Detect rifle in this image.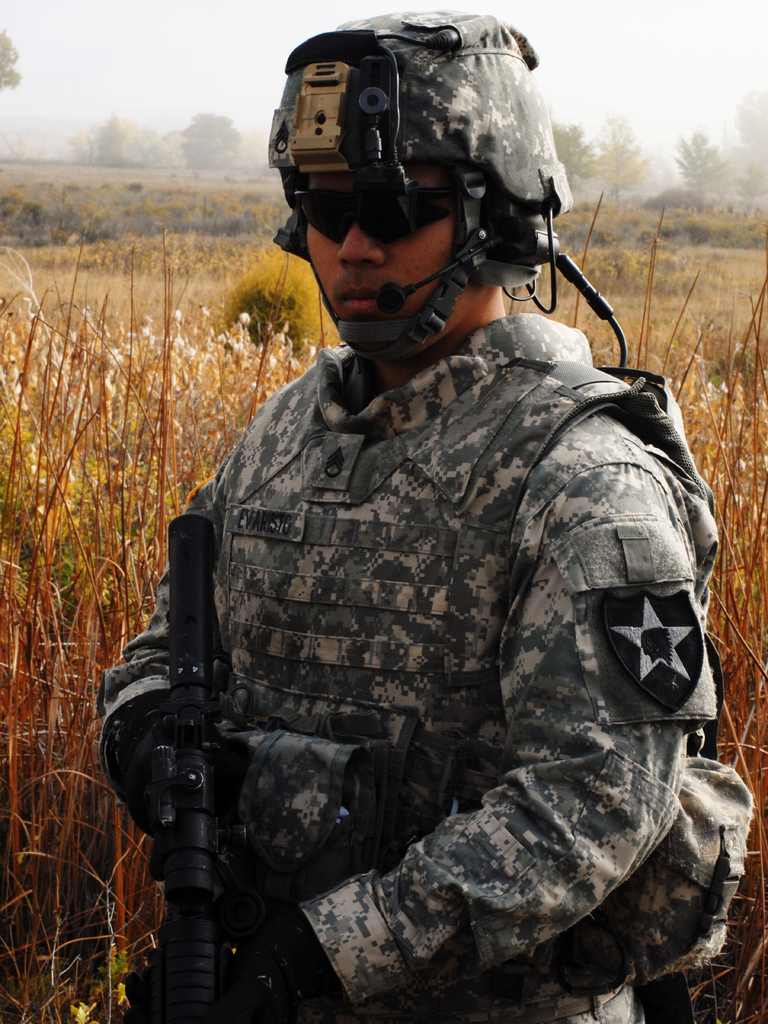
Detection: {"left": 155, "top": 509, "right": 219, "bottom": 1023}.
